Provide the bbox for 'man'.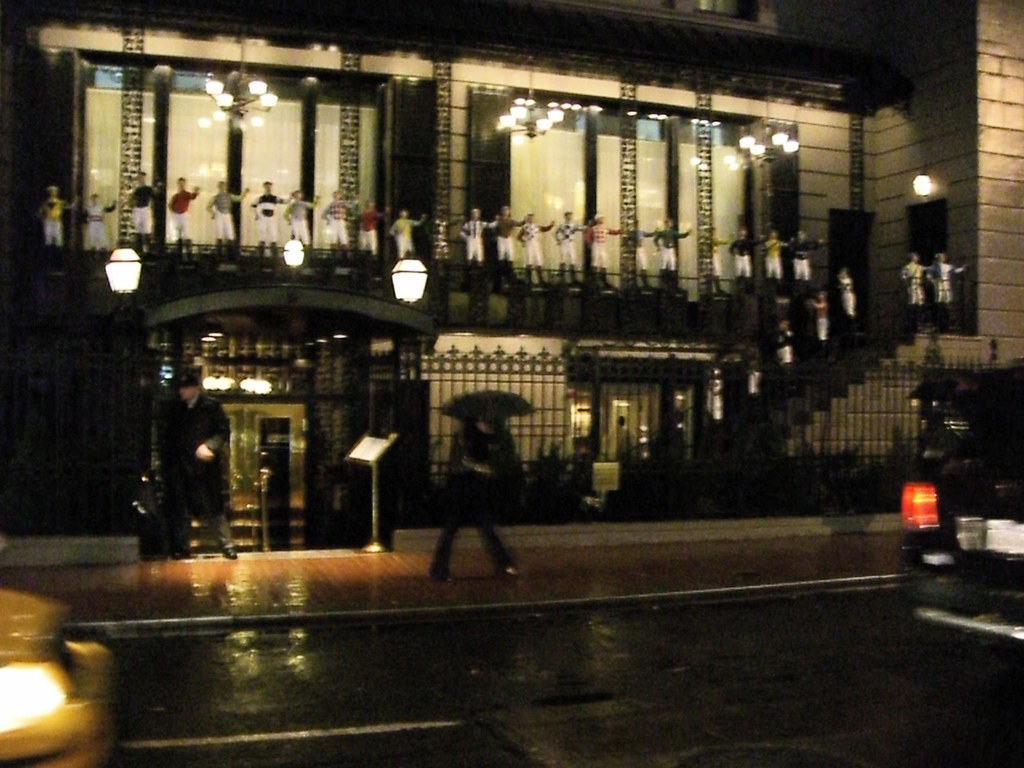
box=[206, 179, 248, 244].
